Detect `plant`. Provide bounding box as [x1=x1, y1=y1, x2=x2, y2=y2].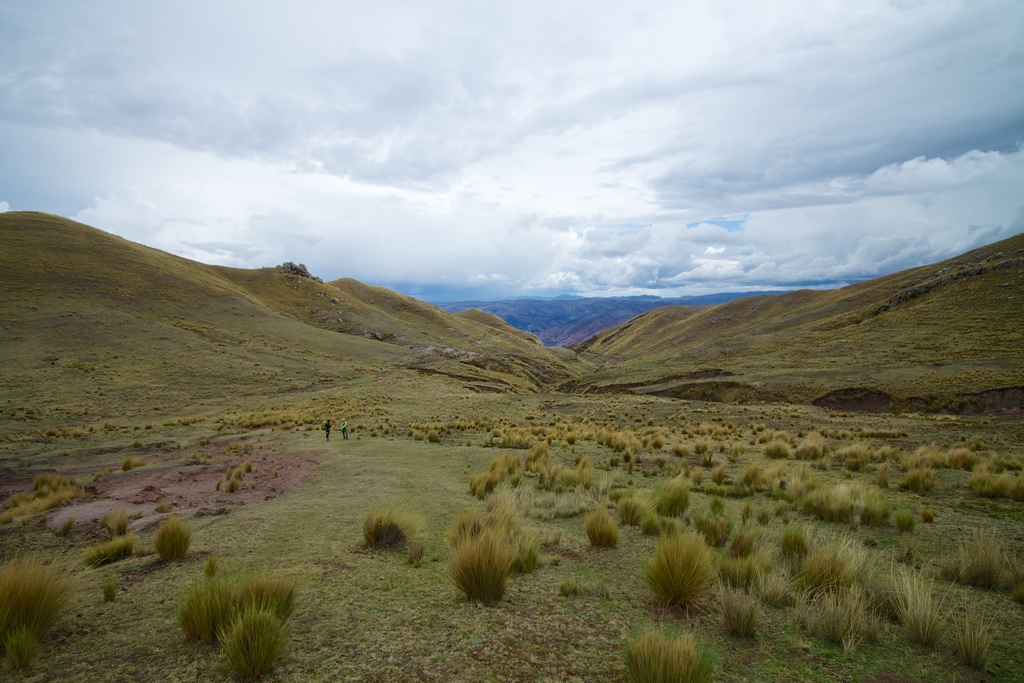
[x1=228, y1=465, x2=241, y2=475].
